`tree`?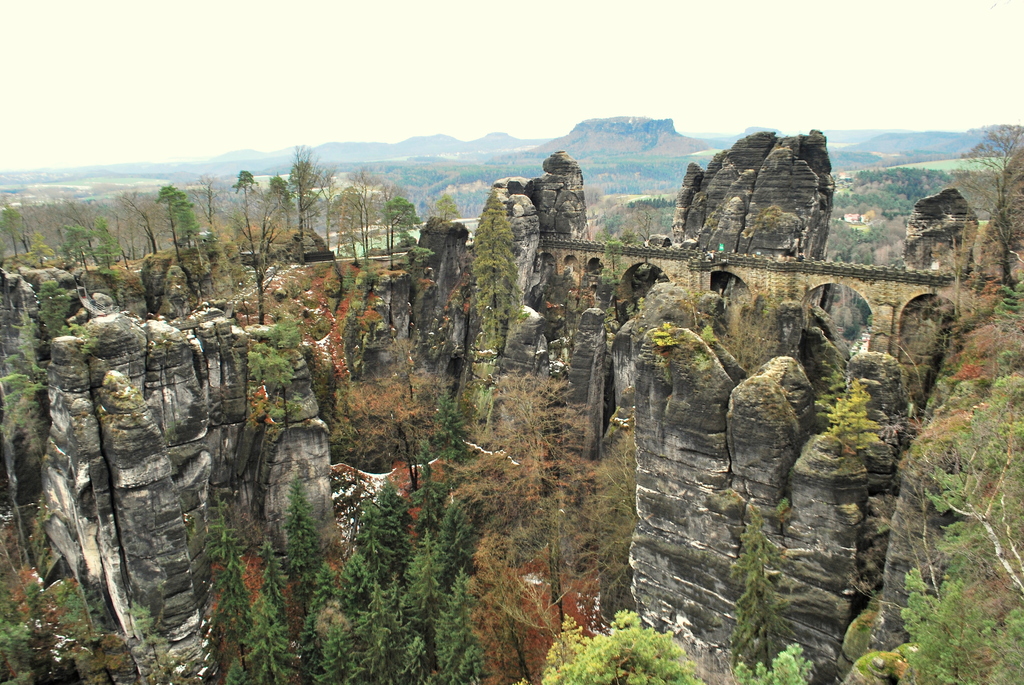
[left=950, top=120, right=1023, bottom=286]
